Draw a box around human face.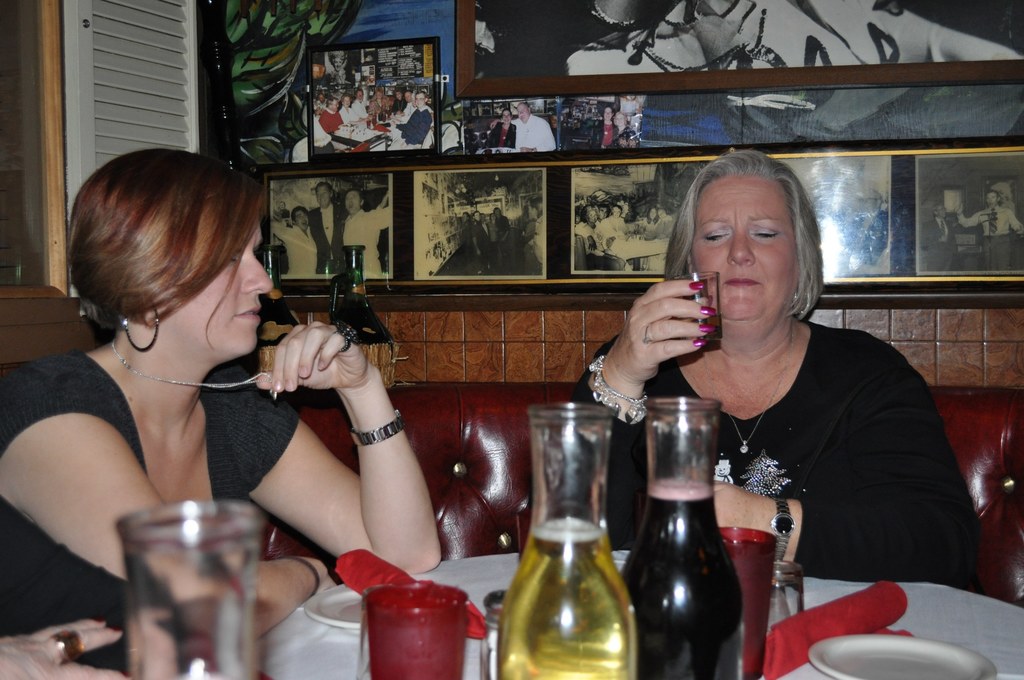
<box>691,176,794,321</box>.
